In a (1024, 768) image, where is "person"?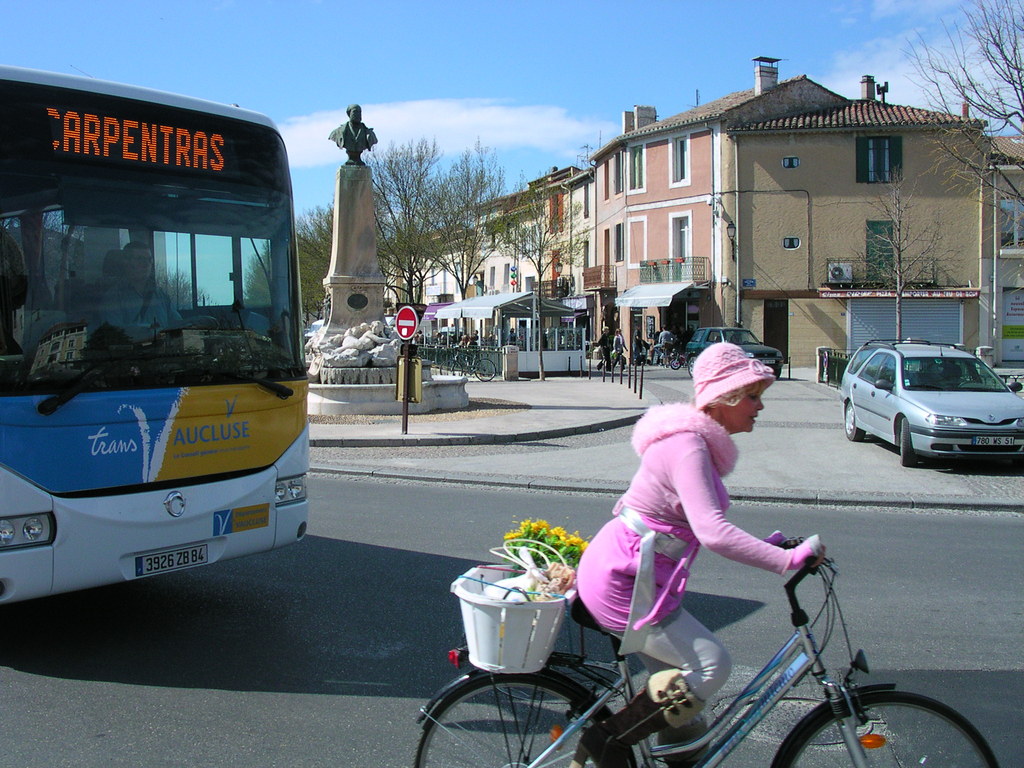
(x1=96, y1=237, x2=187, y2=342).
